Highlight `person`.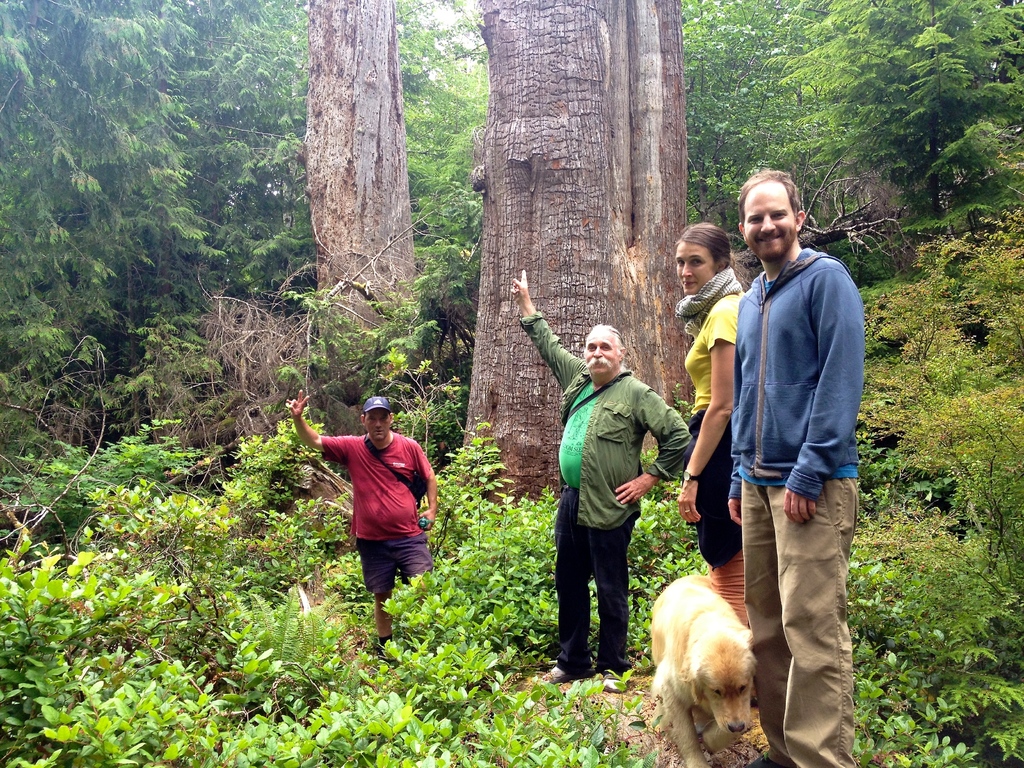
Highlighted region: (720,162,862,766).
